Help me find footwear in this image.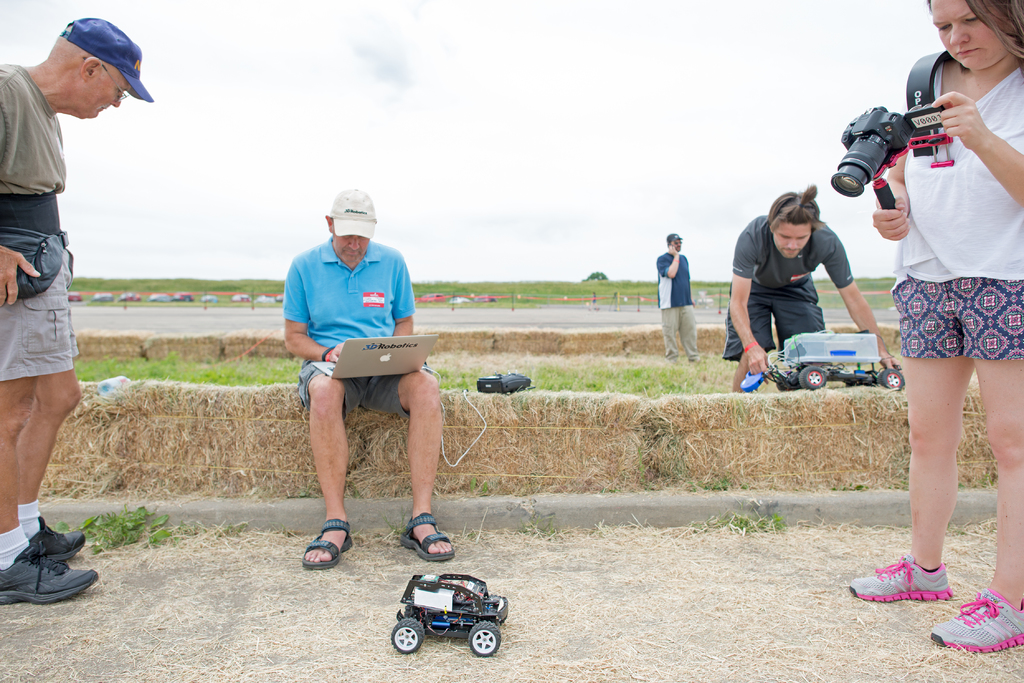
Found it: left=26, top=512, right=78, bottom=567.
